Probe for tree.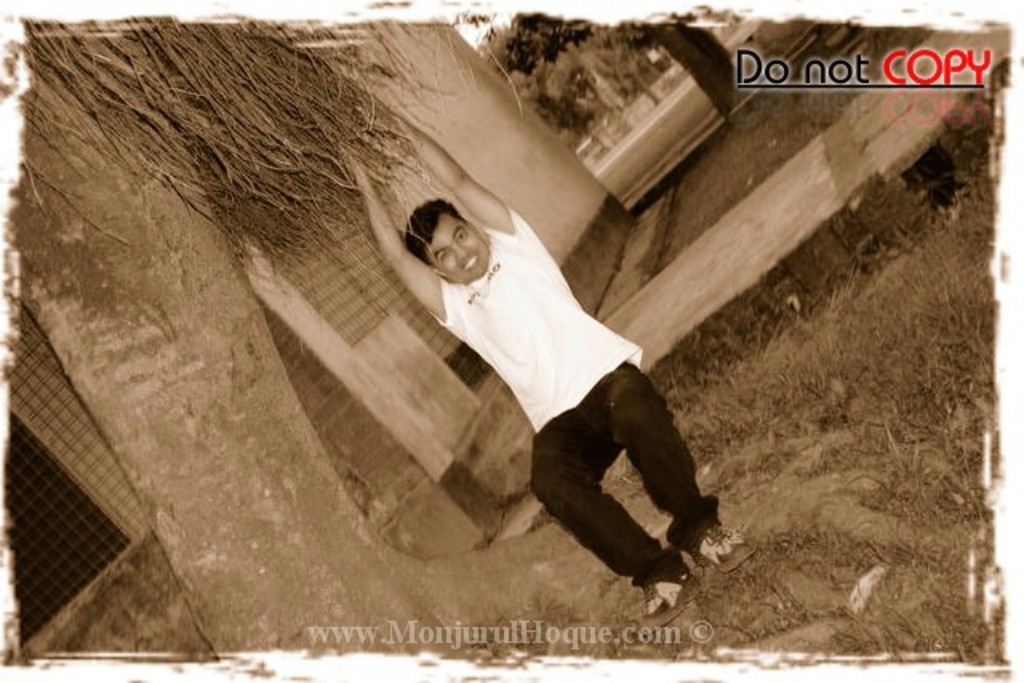
Probe result: <region>650, 2, 744, 128</region>.
